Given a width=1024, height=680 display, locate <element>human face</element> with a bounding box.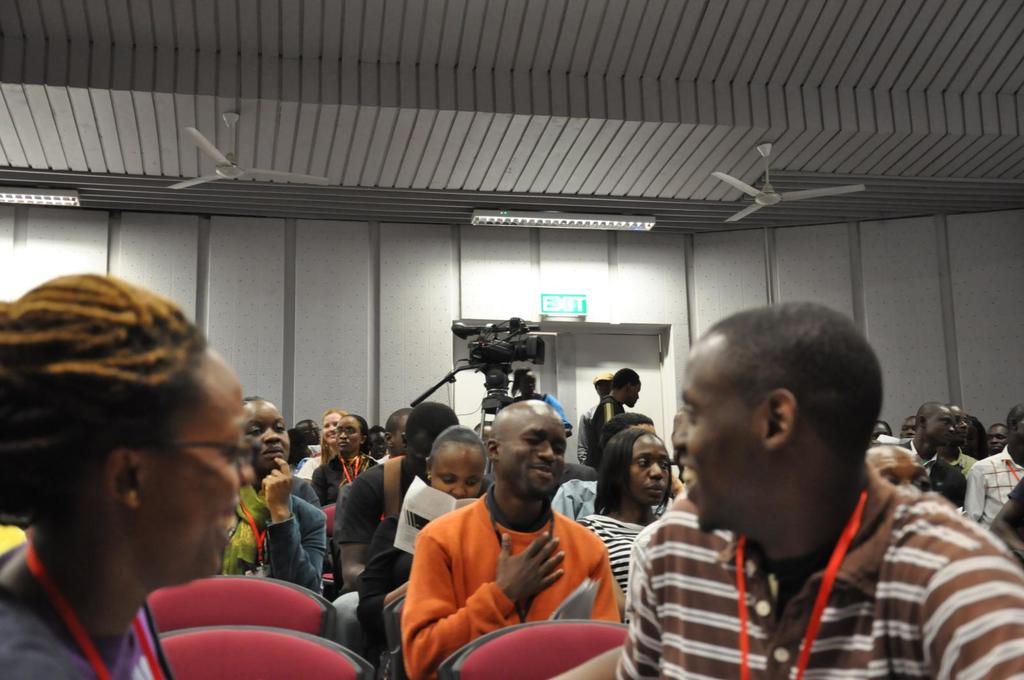
Located: 390/417/408/457.
